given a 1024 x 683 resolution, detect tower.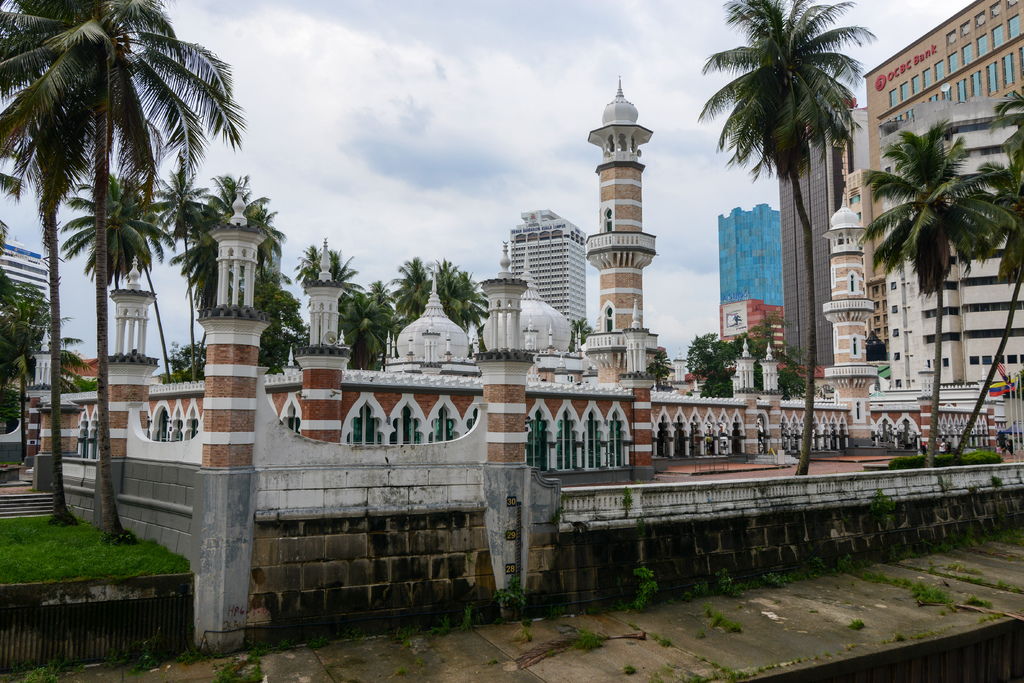
crop(514, 204, 582, 329).
